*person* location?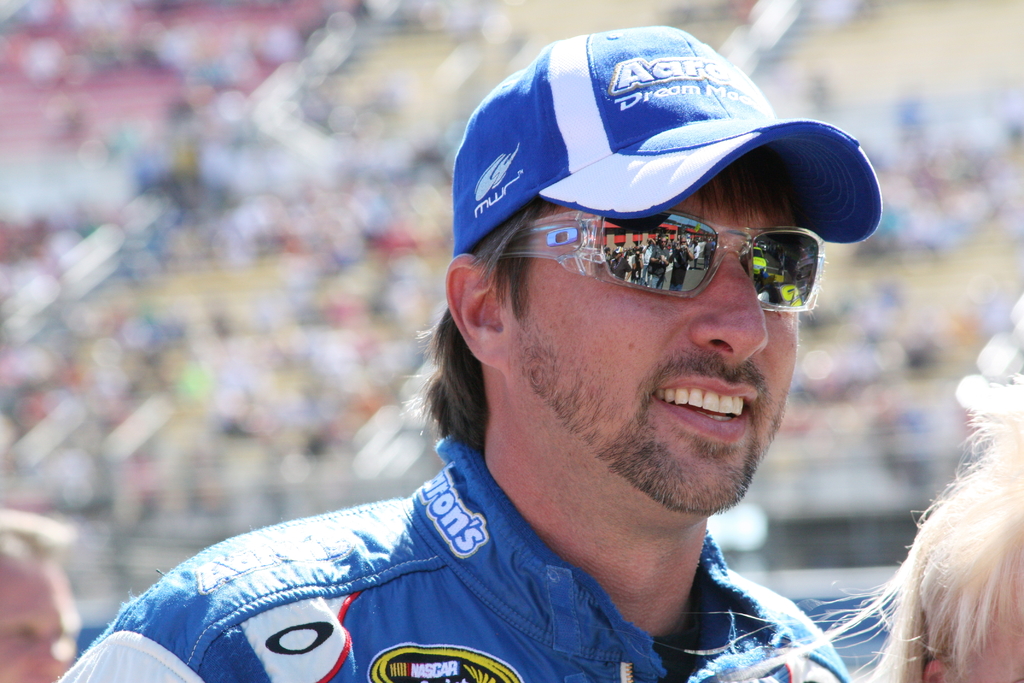
[56, 24, 884, 682]
